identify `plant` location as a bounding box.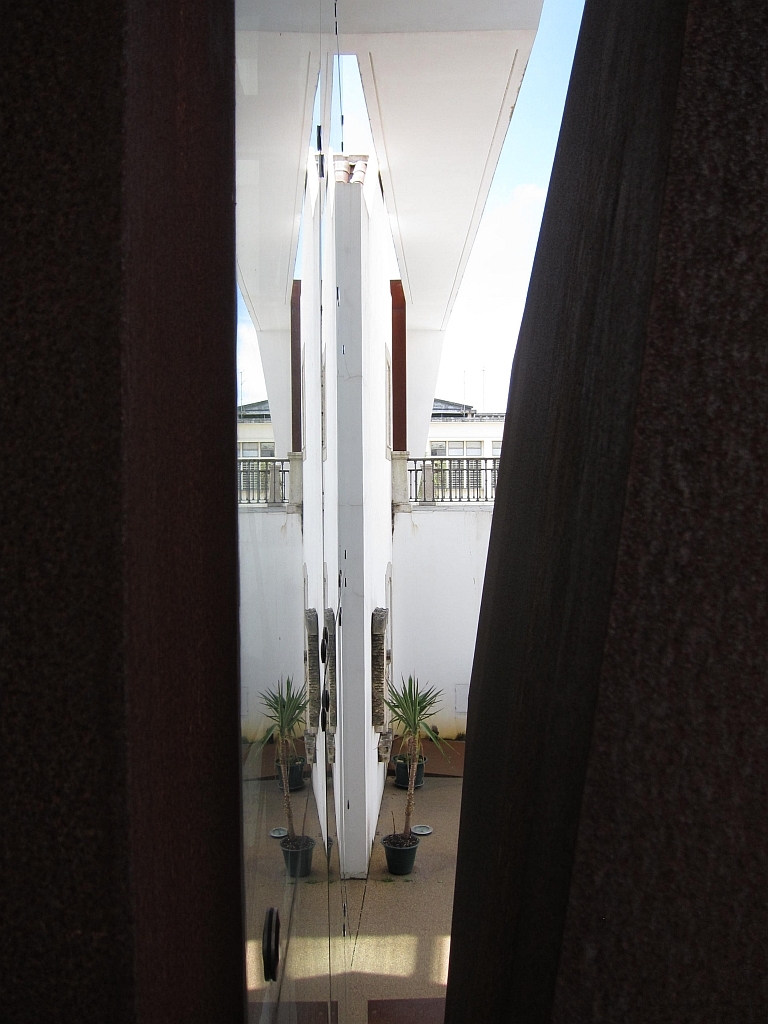
region(382, 666, 450, 840).
